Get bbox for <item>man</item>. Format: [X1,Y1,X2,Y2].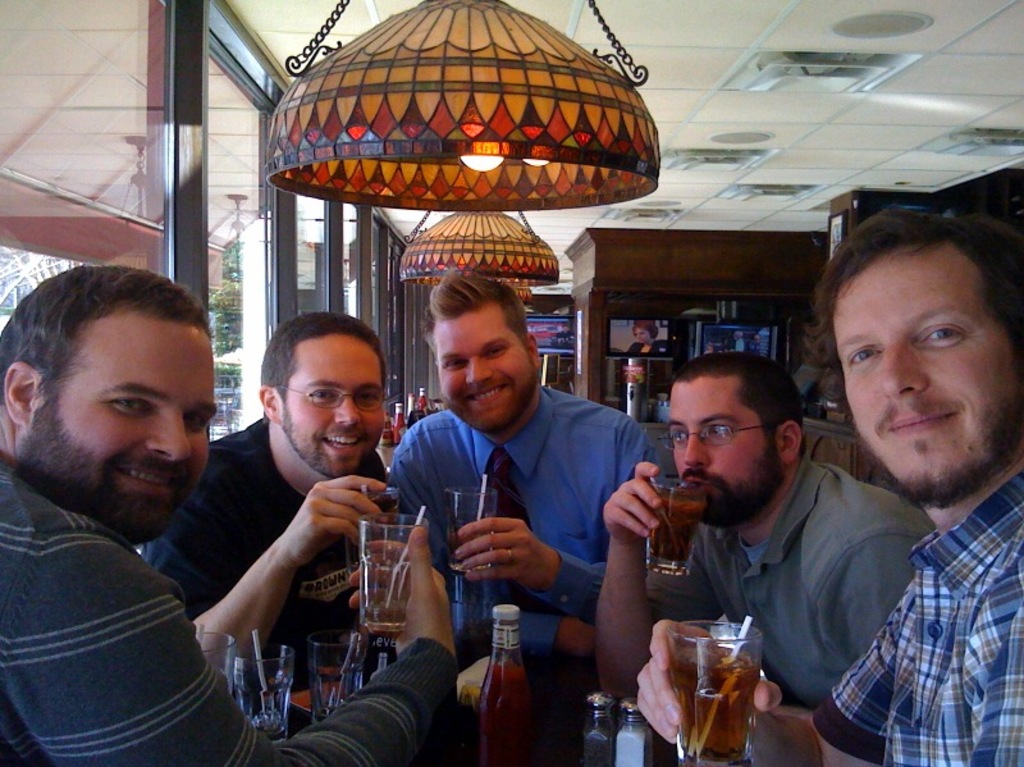
[0,264,453,766].
